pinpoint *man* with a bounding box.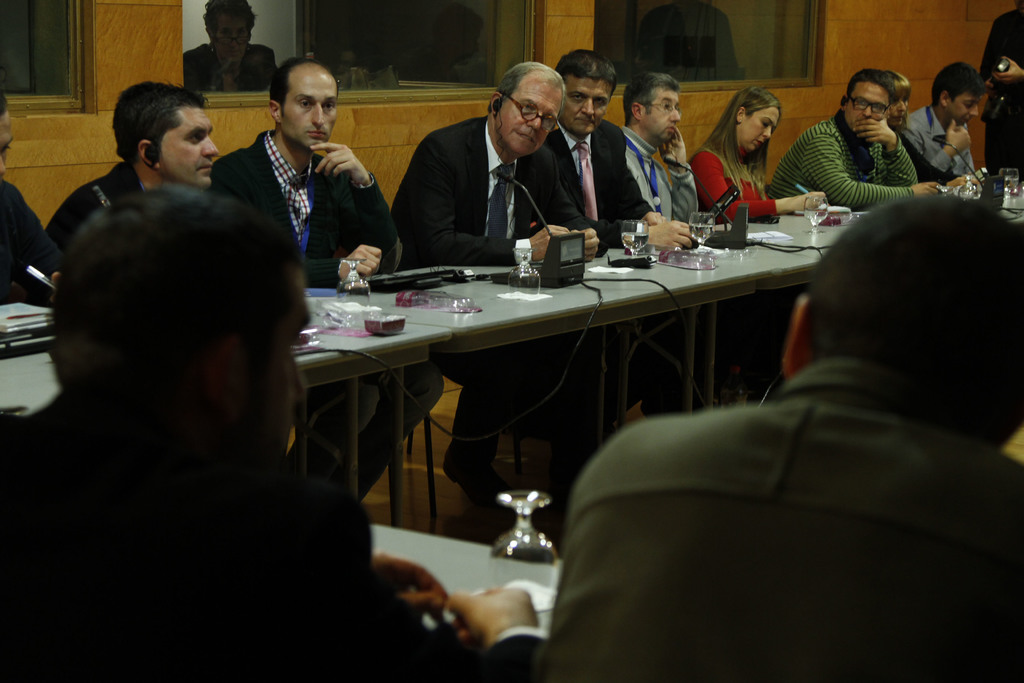
x1=534, y1=189, x2=1023, y2=682.
